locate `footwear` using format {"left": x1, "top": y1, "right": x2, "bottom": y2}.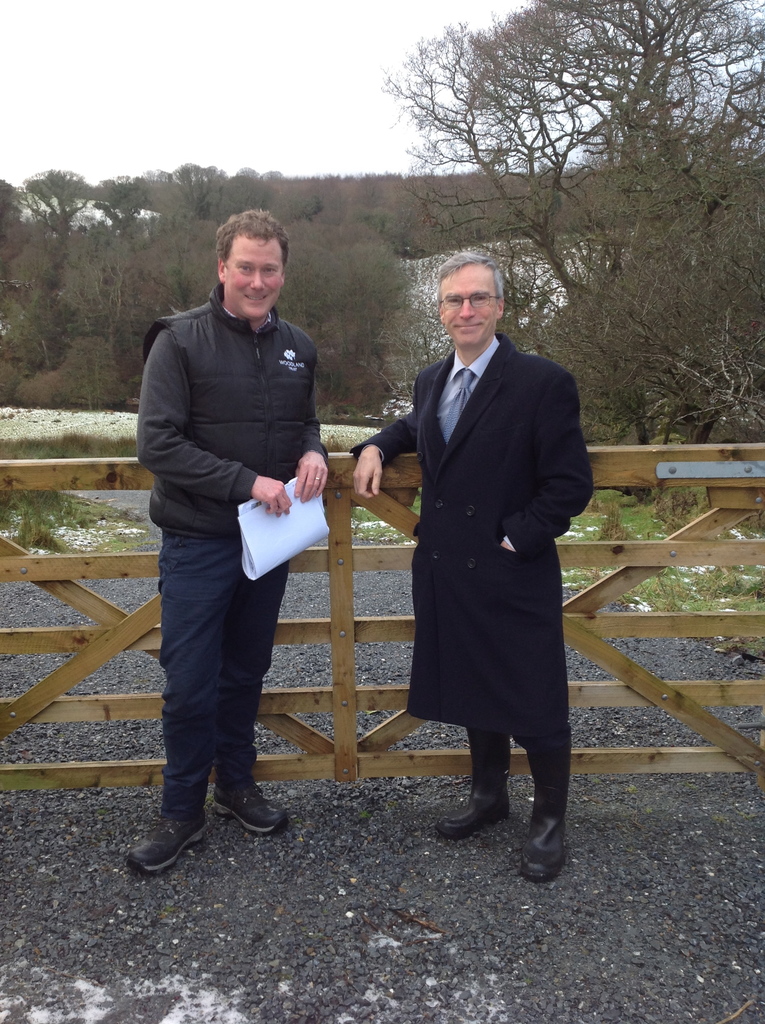
{"left": 213, "top": 781, "right": 301, "bottom": 834}.
